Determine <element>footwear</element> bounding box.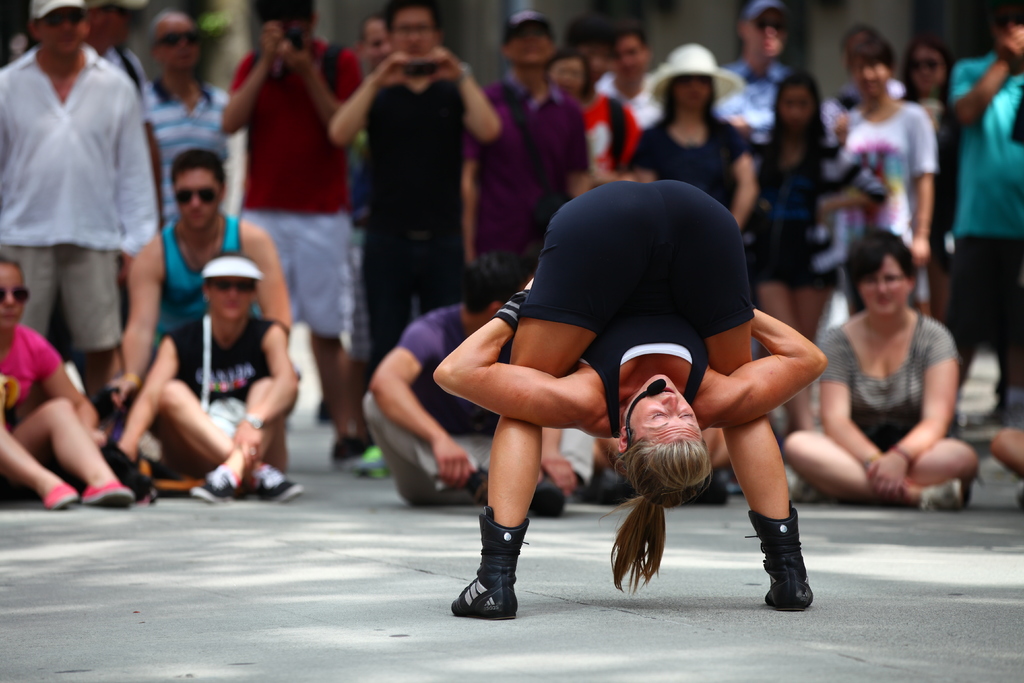
Determined: (x1=39, y1=483, x2=80, y2=505).
